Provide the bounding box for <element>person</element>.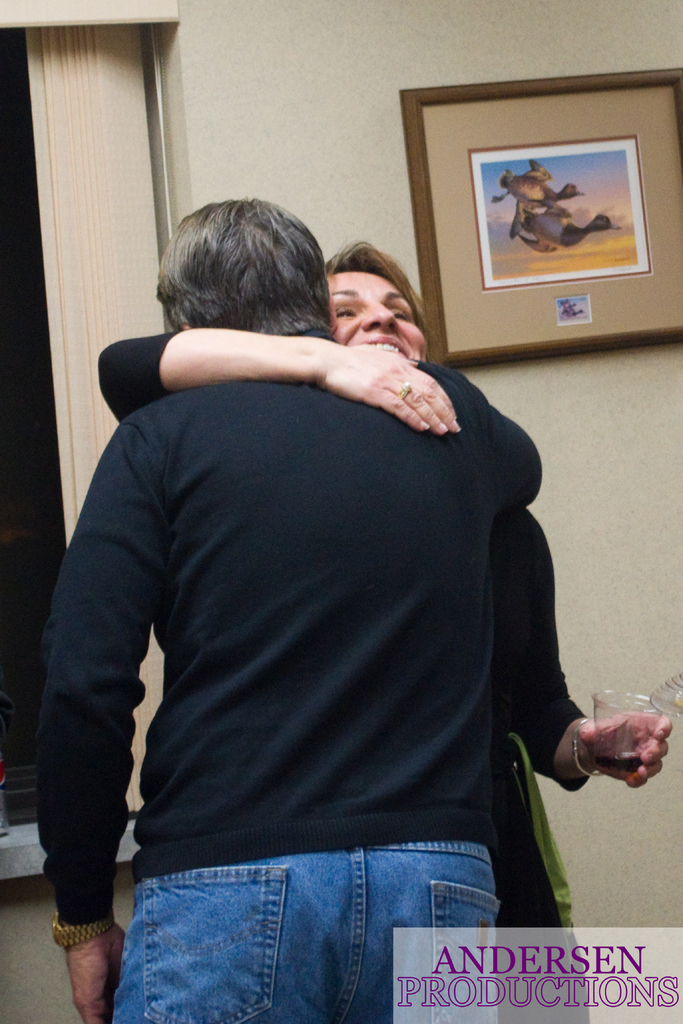
{"x1": 25, "y1": 192, "x2": 543, "y2": 1023}.
